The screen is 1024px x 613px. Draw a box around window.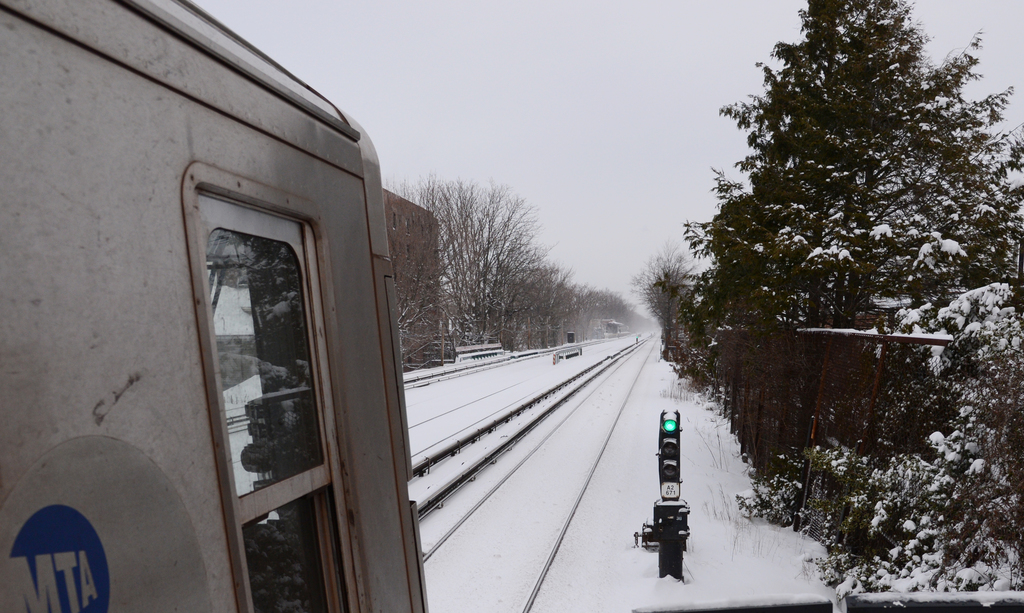
crop(406, 218, 408, 235).
